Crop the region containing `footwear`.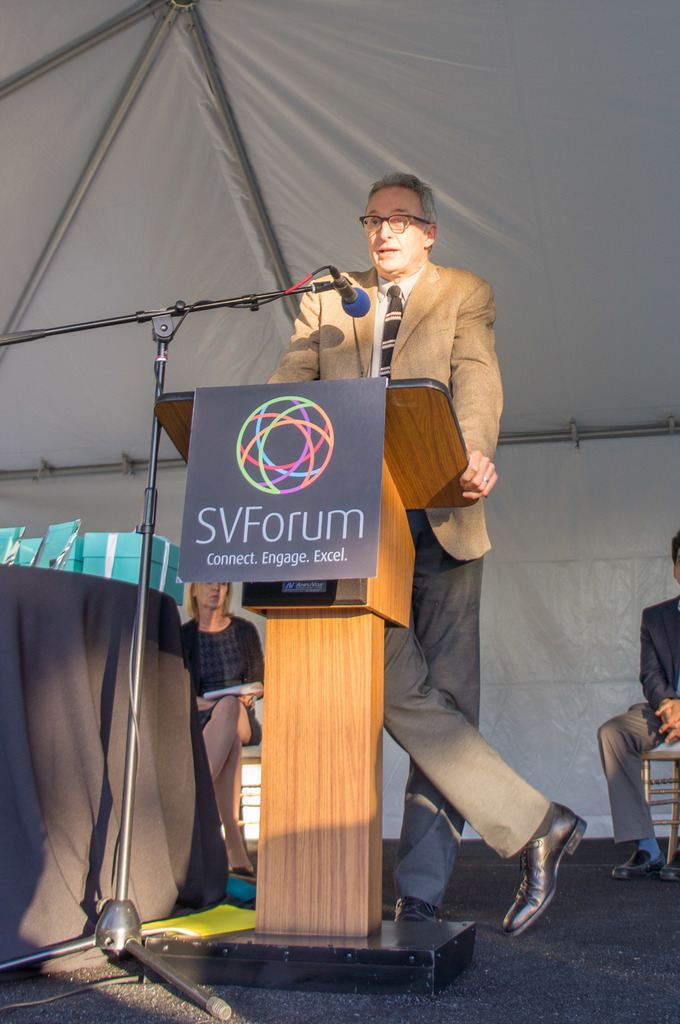
Crop region: [394,892,441,922].
